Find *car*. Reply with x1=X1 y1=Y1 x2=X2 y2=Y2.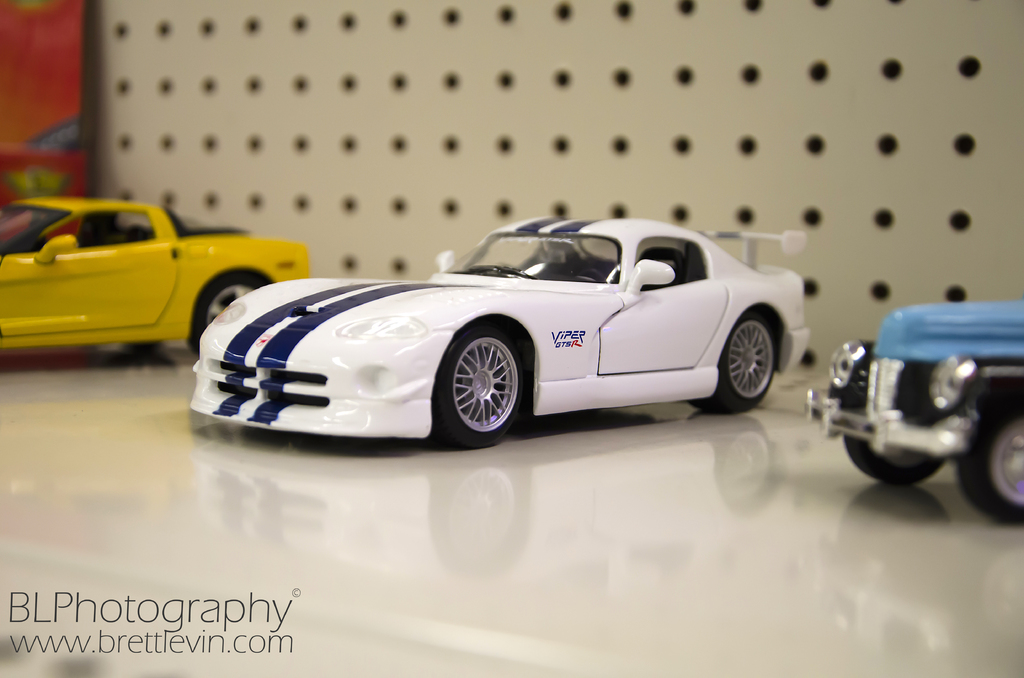
x1=0 y1=197 x2=307 y2=355.
